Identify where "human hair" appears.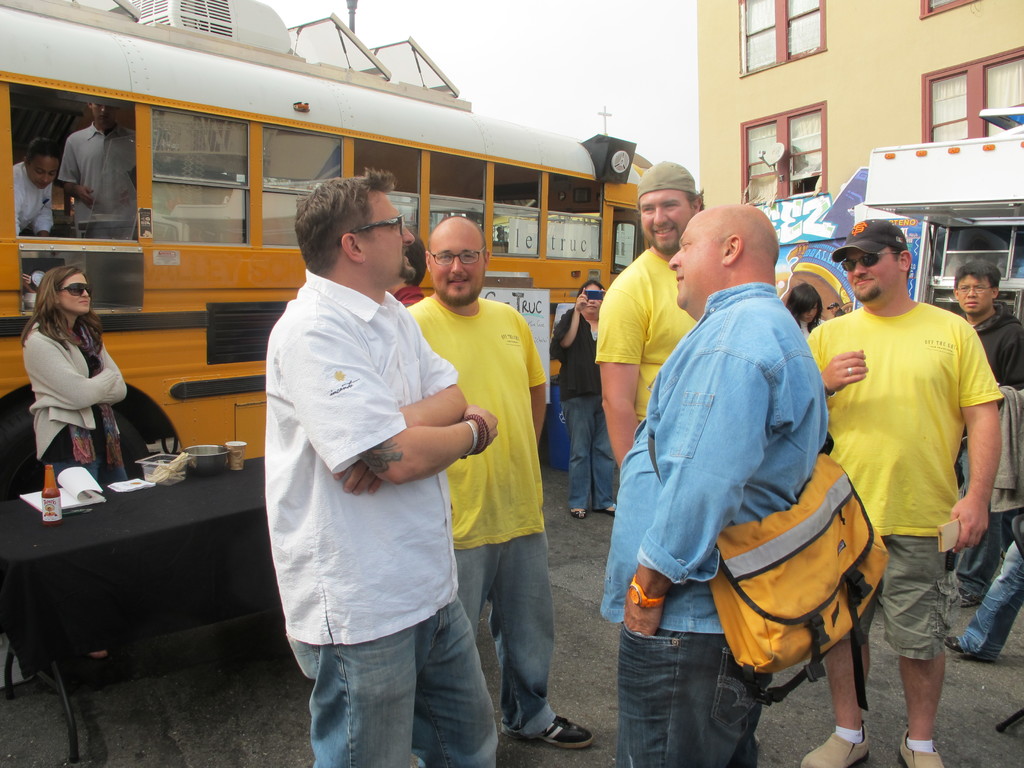
Appears at box(25, 140, 62, 161).
